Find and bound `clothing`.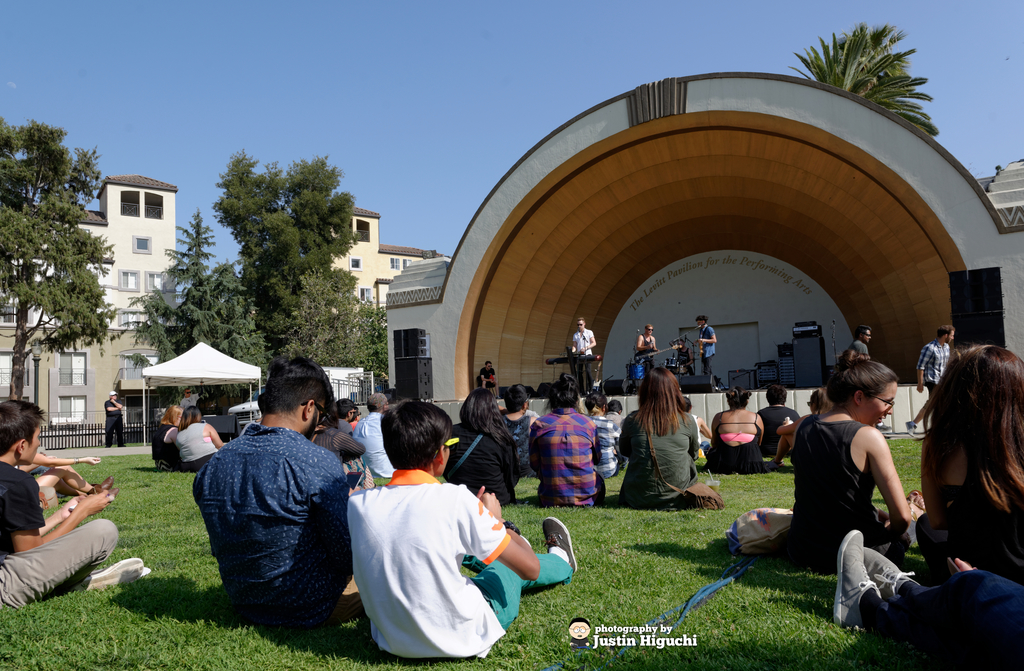
Bound: select_region(529, 407, 604, 508).
